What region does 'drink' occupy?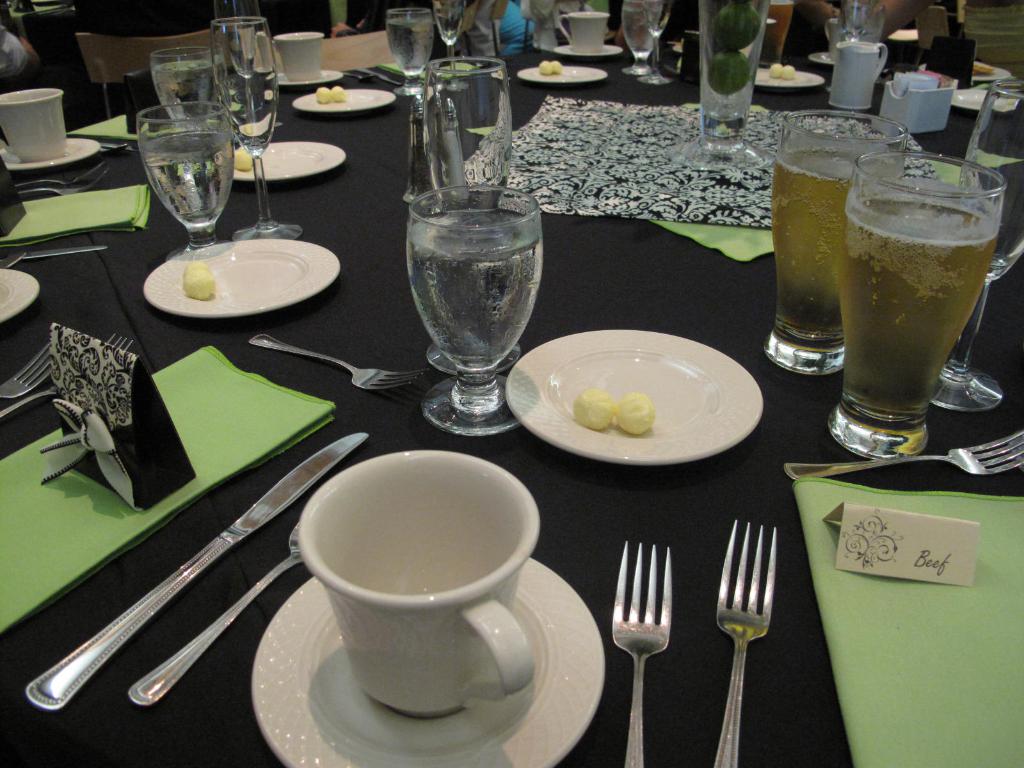
<region>764, 150, 911, 353</region>.
